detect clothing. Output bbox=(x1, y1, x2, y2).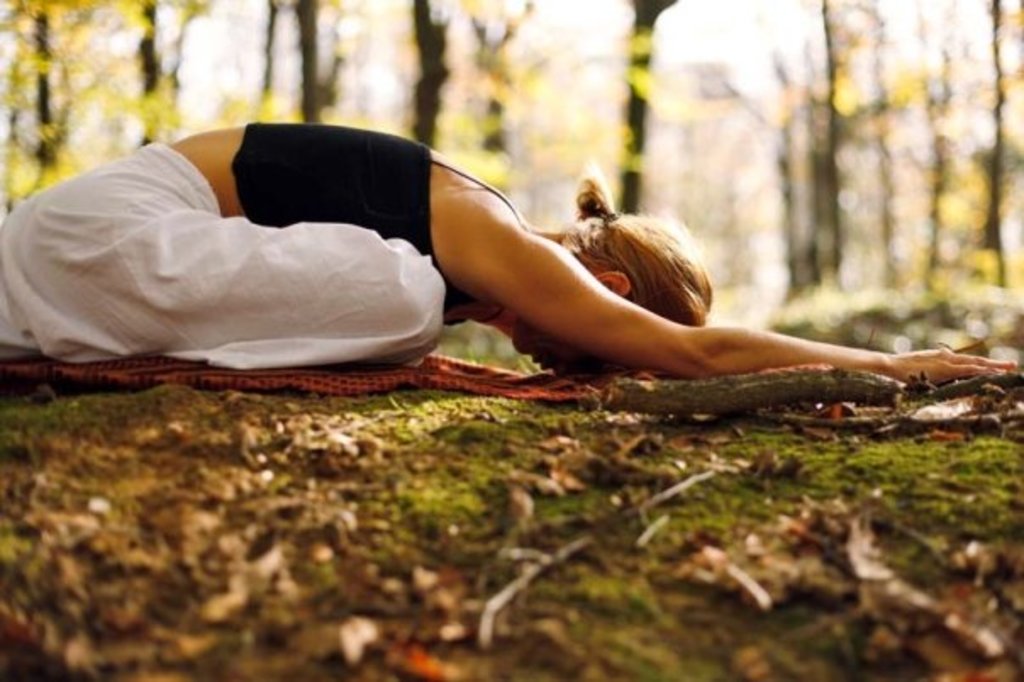
bbox=(5, 105, 641, 373).
